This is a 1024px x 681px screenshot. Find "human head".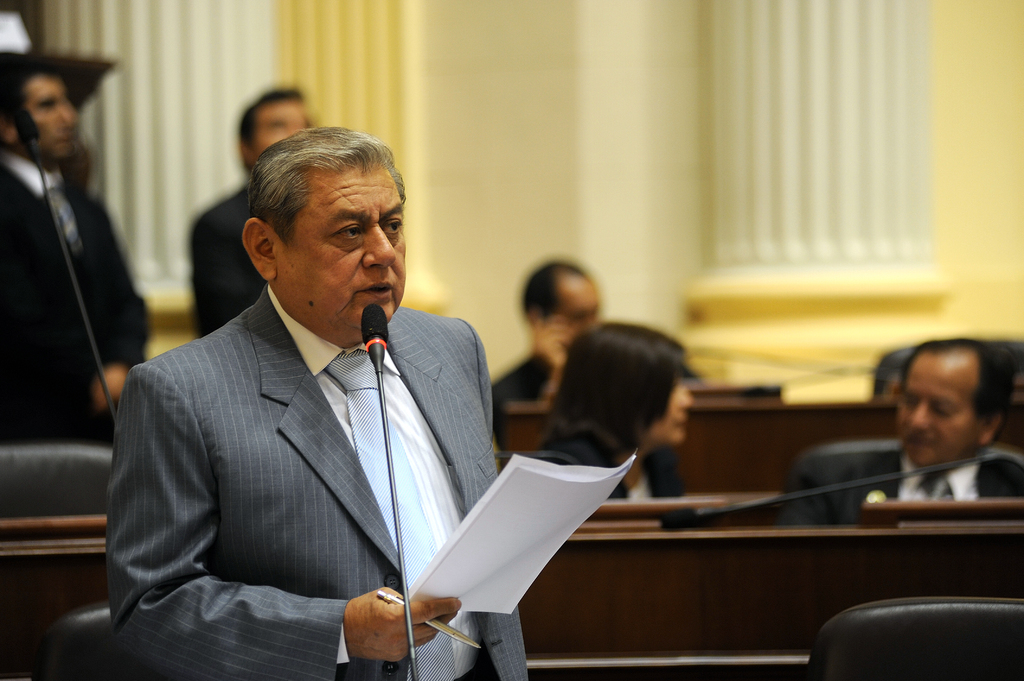
Bounding box: 240 125 406 341.
